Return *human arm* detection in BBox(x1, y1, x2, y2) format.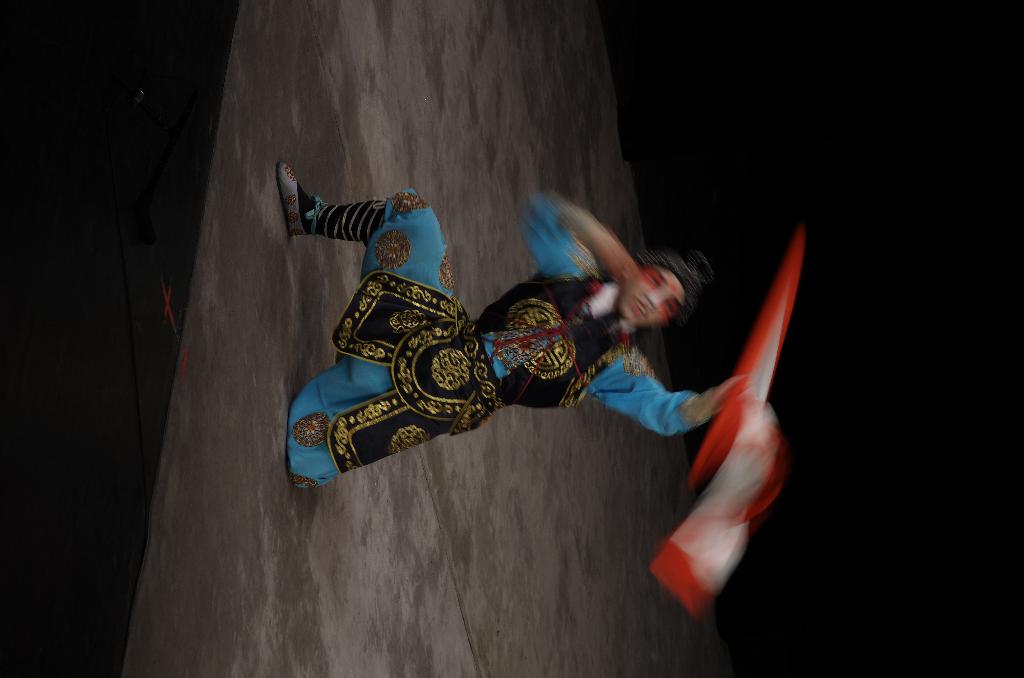
BBox(528, 191, 641, 282).
